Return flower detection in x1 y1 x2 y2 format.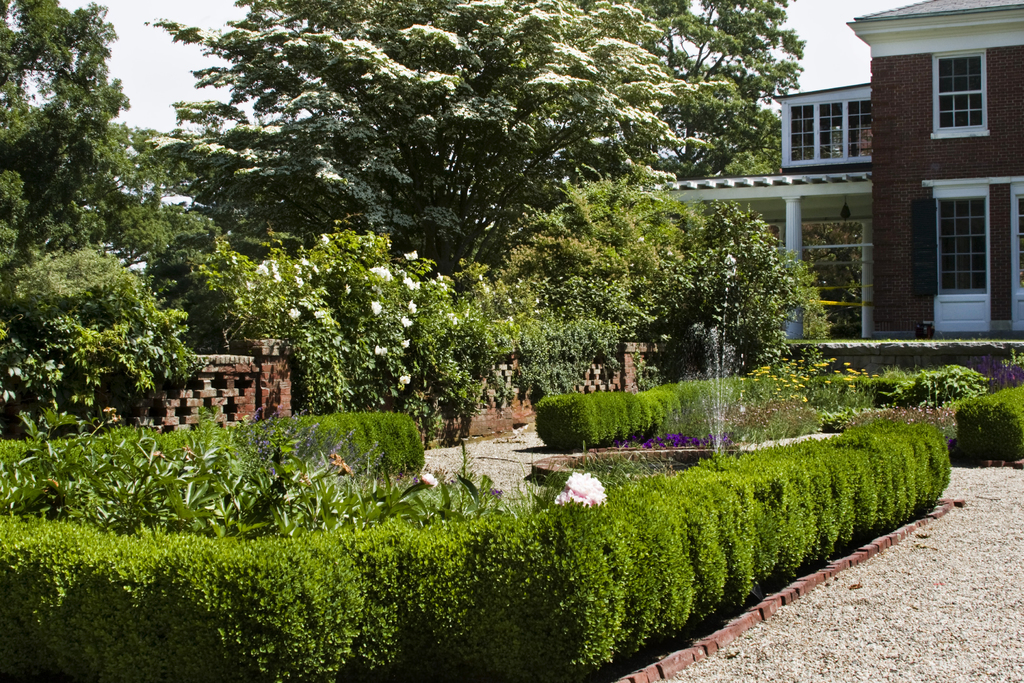
401 270 420 292.
